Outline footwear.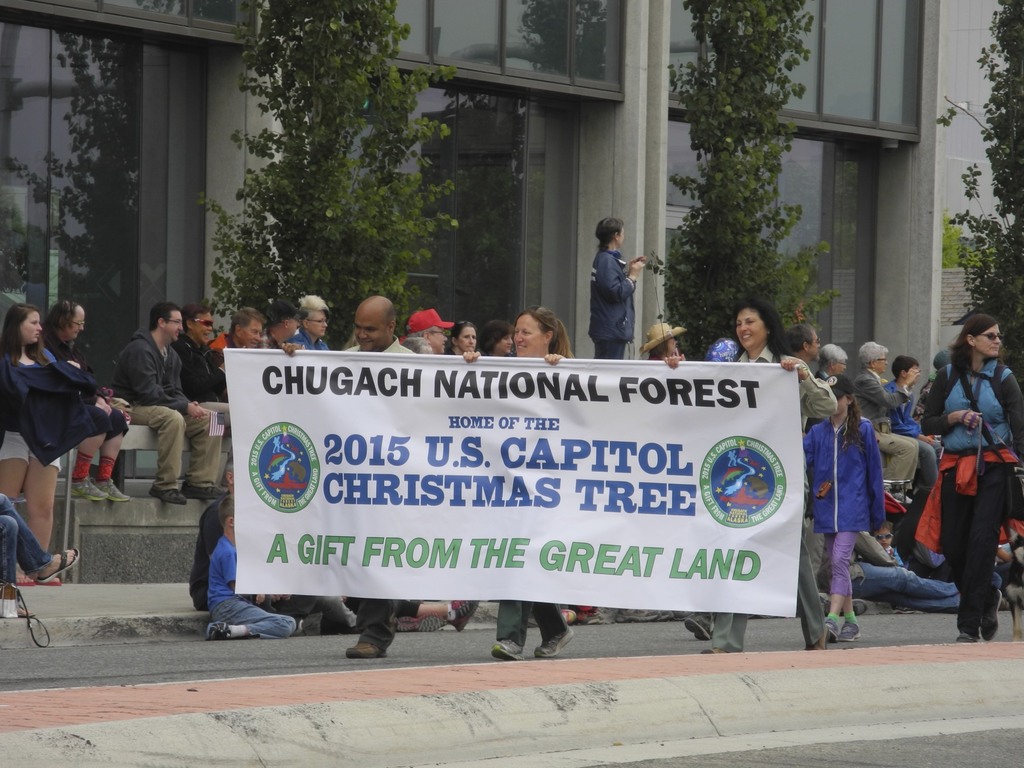
Outline: BBox(820, 590, 865, 615).
